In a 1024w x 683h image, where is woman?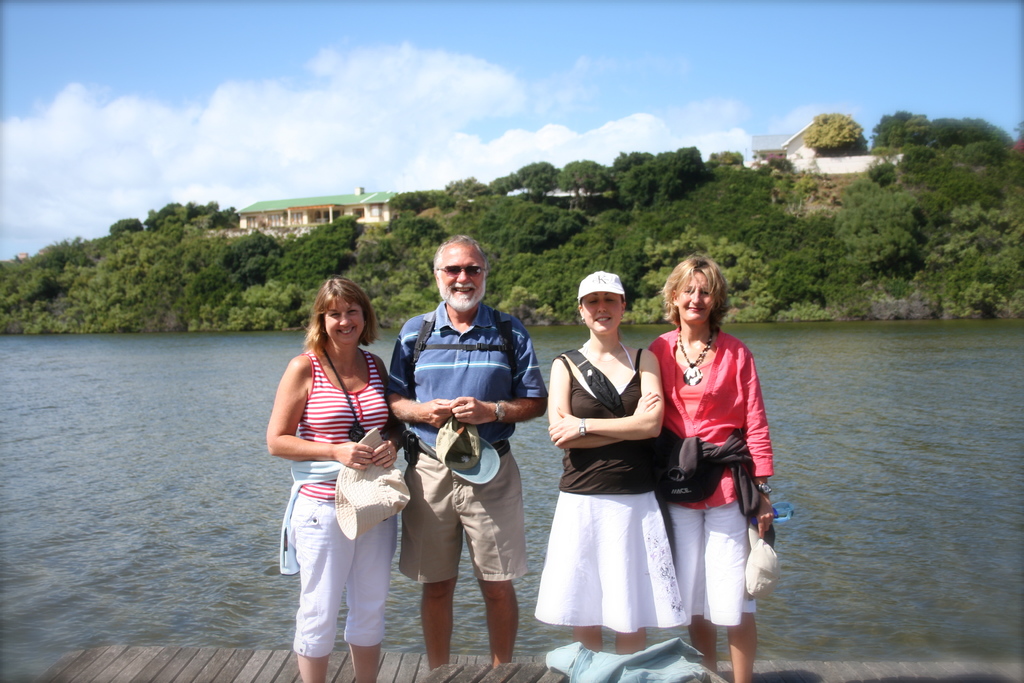
(265,278,405,682).
